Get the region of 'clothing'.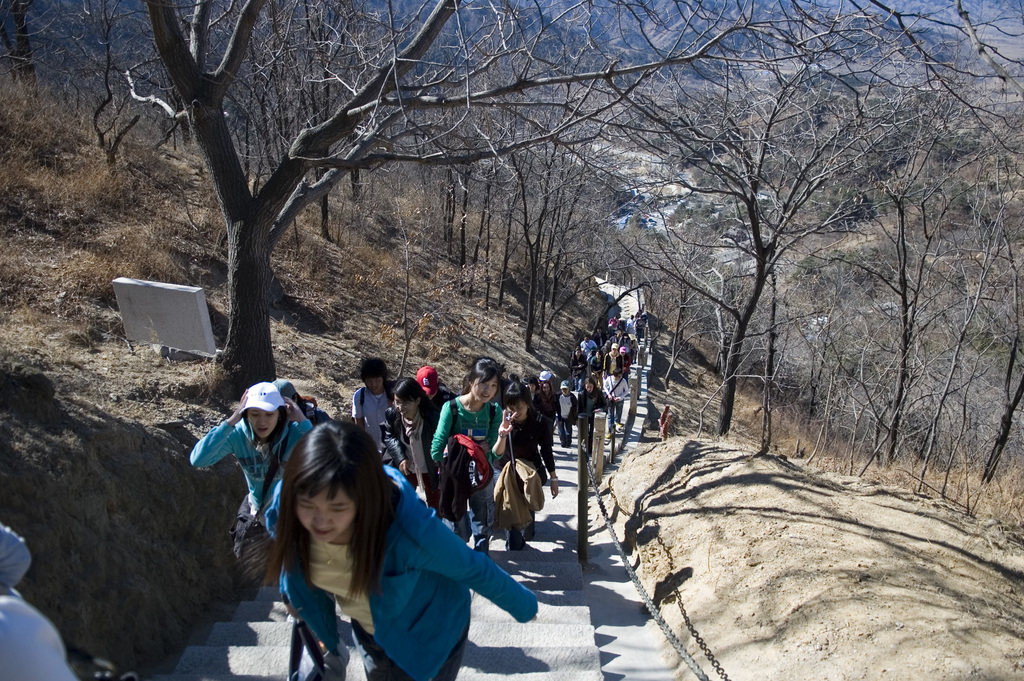
left=528, top=384, right=556, bottom=419.
